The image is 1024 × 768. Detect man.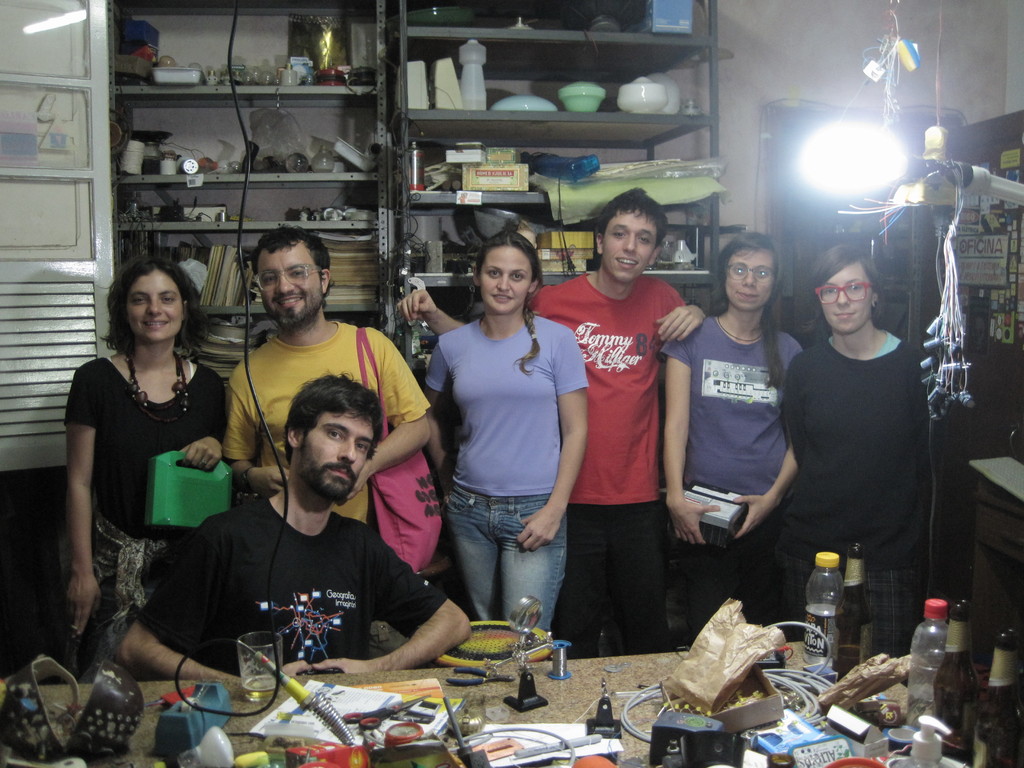
Detection: x1=111 y1=367 x2=475 y2=682.
